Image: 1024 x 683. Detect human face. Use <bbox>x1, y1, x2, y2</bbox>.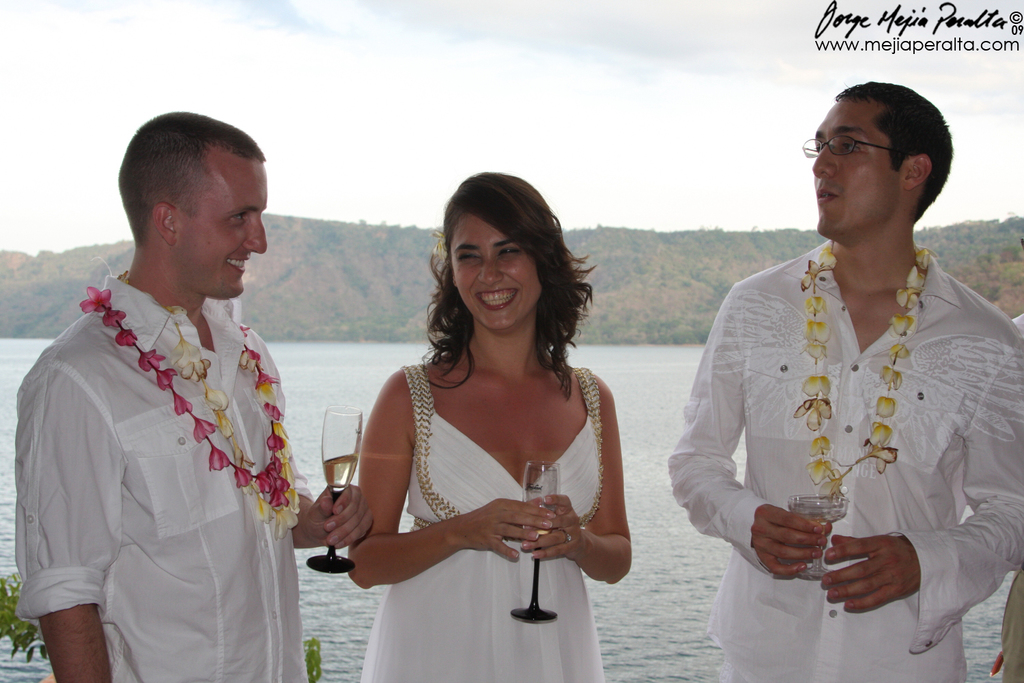
<bbox>177, 150, 270, 302</bbox>.
